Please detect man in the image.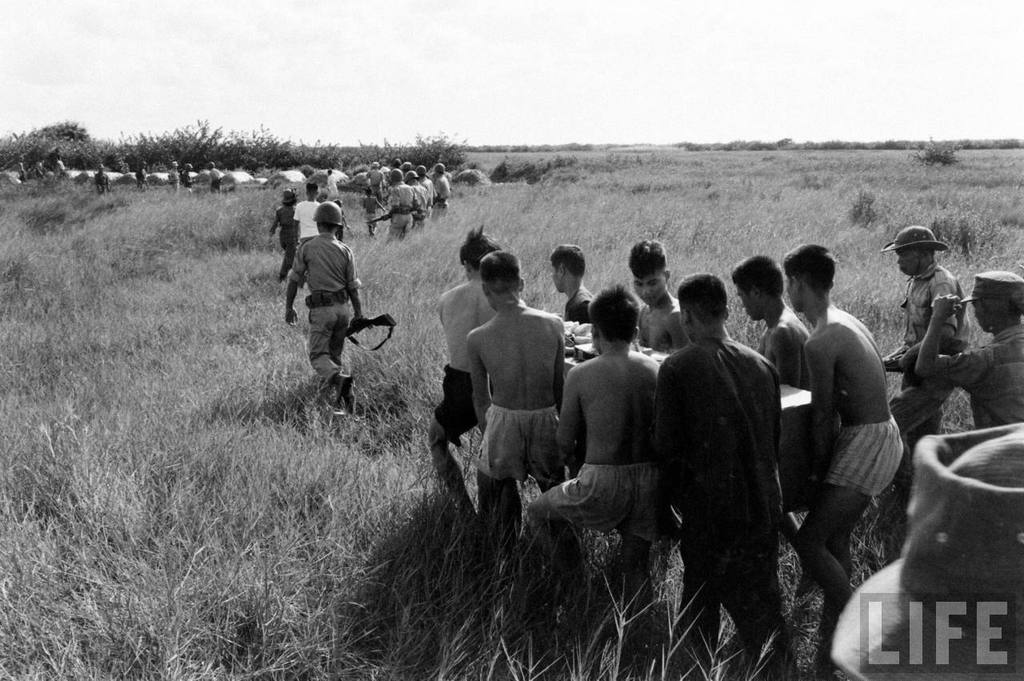
(834,420,1023,680).
